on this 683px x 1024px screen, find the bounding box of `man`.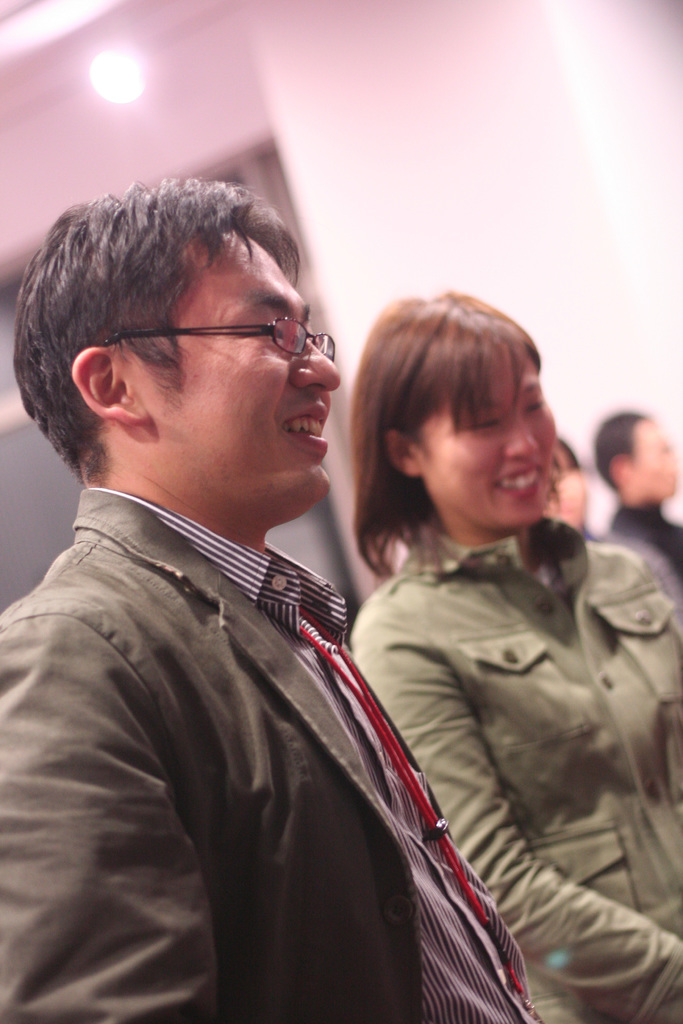
Bounding box: crop(3, 166, 508, 967).
